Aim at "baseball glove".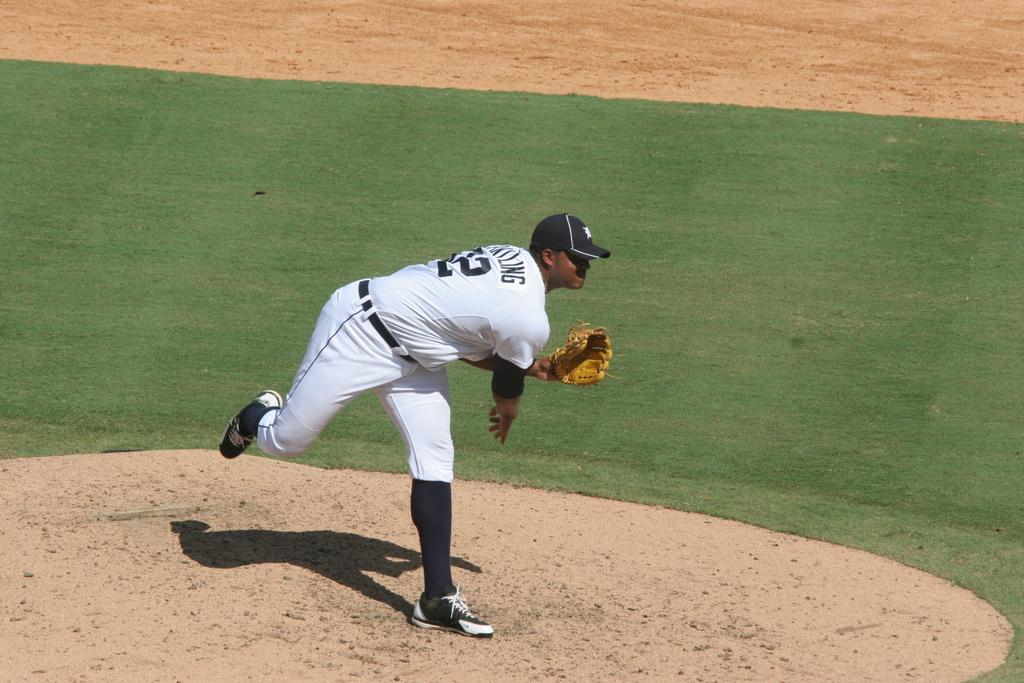
Aimed at 549 316 620 387.
